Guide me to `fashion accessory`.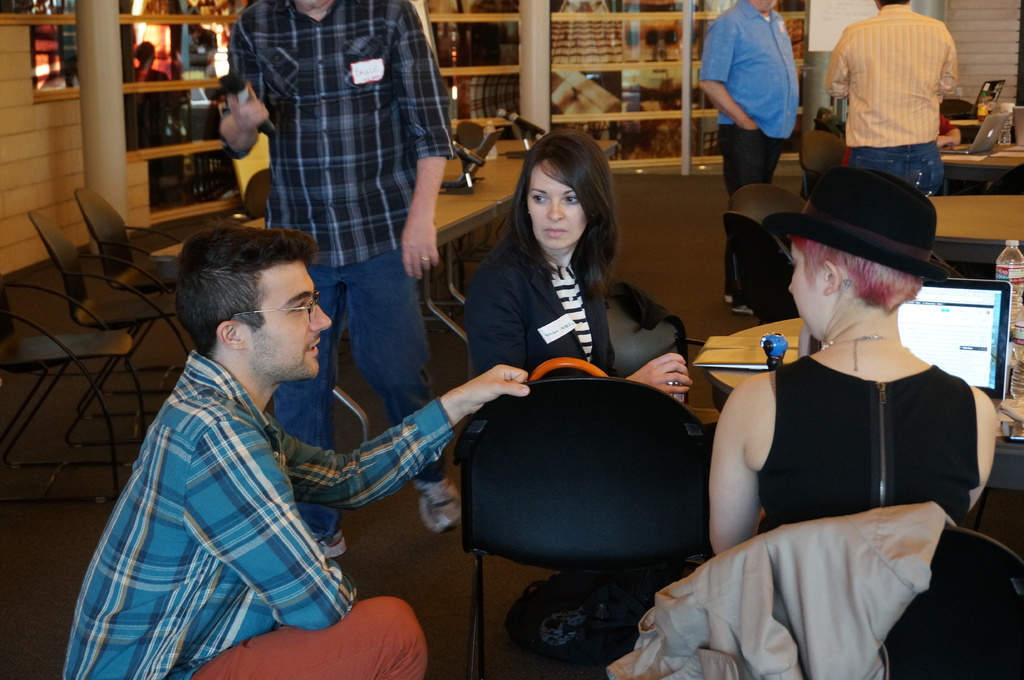
Guidance: region(421, 255, 431, 262).
